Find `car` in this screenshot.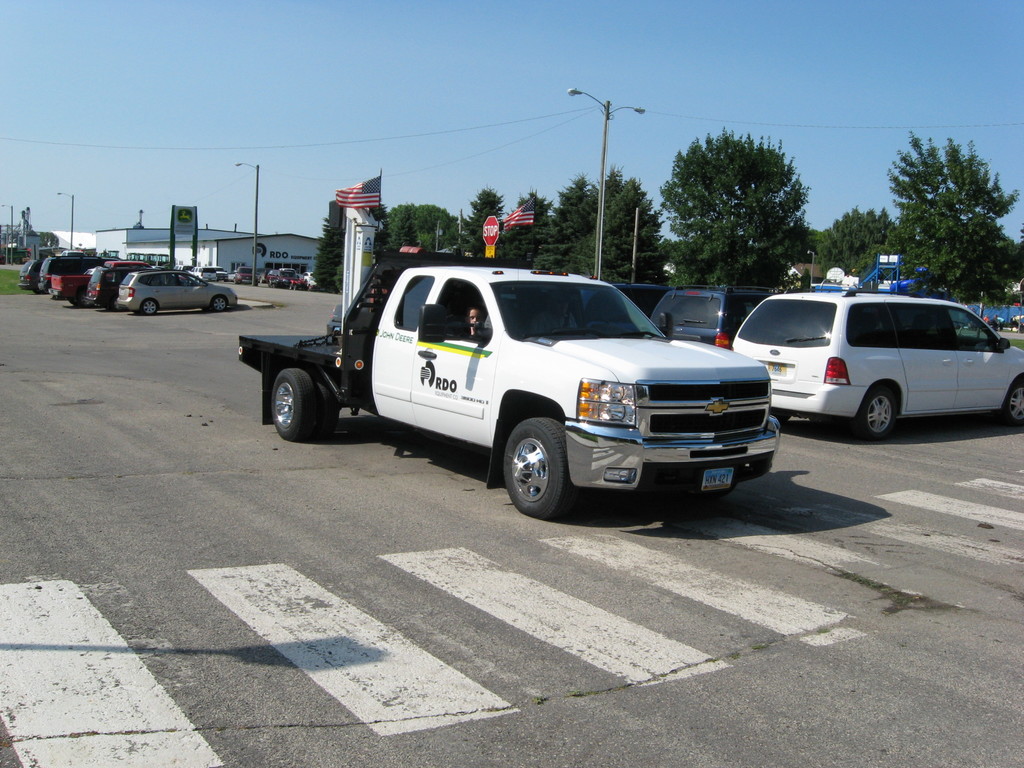
The bounding box for `car` is (13,250,44,291).
